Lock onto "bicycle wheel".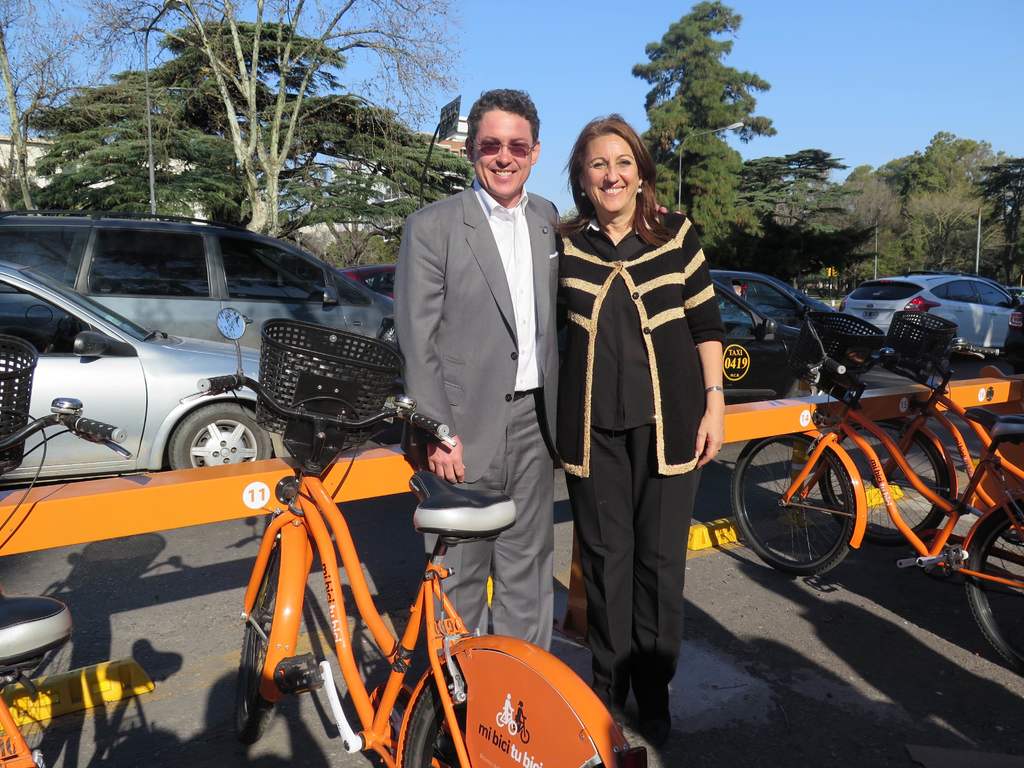
Locked: 958/498/1023/675.
